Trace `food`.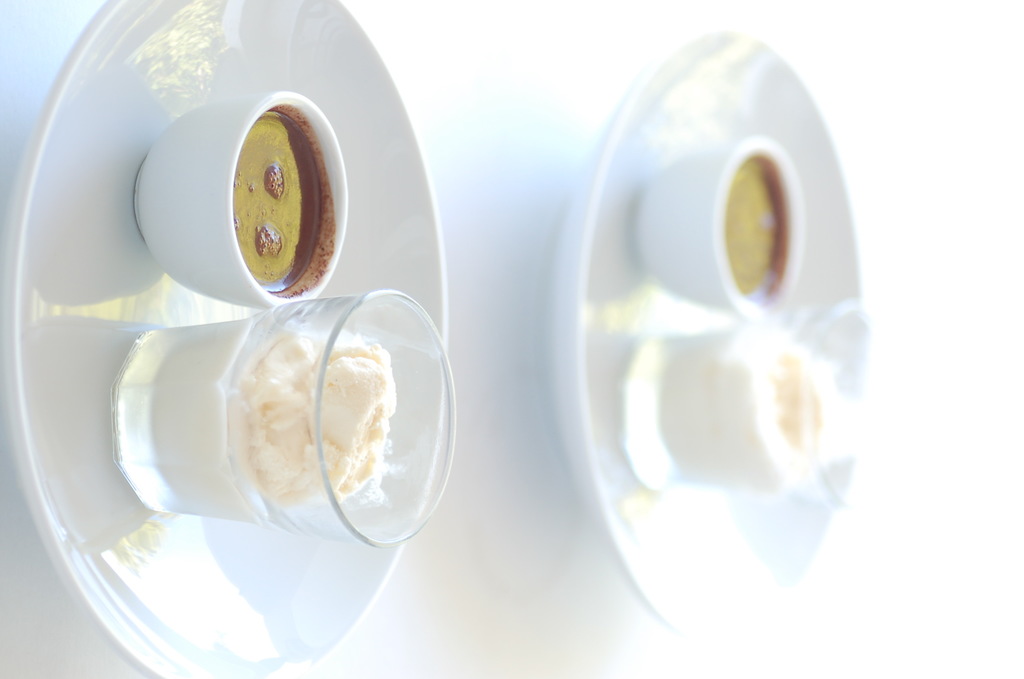
Traced to bbox=(264, 163, 286, 202).
